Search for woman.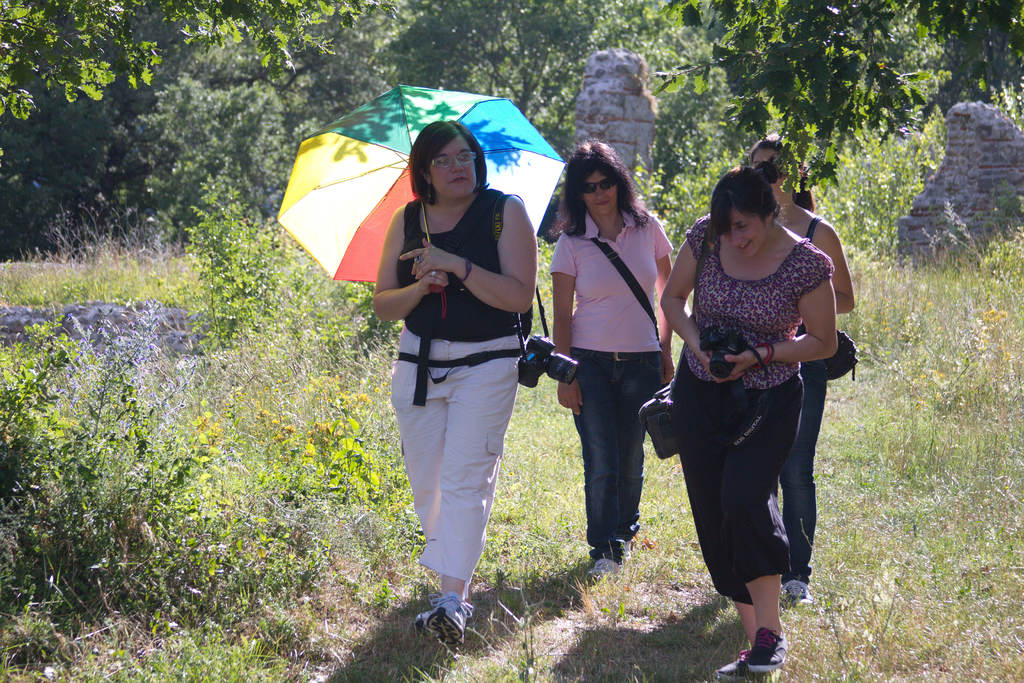
Found at bbox=(545, 142, 673, 580).
